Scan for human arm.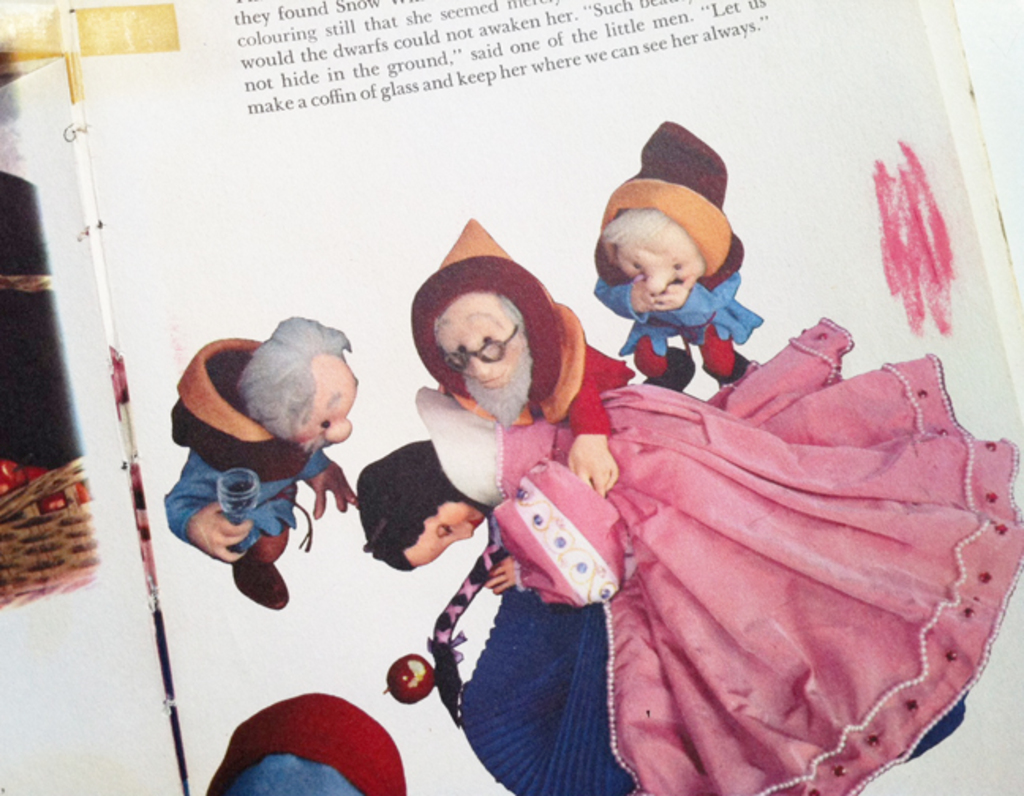
Scan result: {"x1": 567, "y1": 362, "x2": 621, "y2": 499}.
